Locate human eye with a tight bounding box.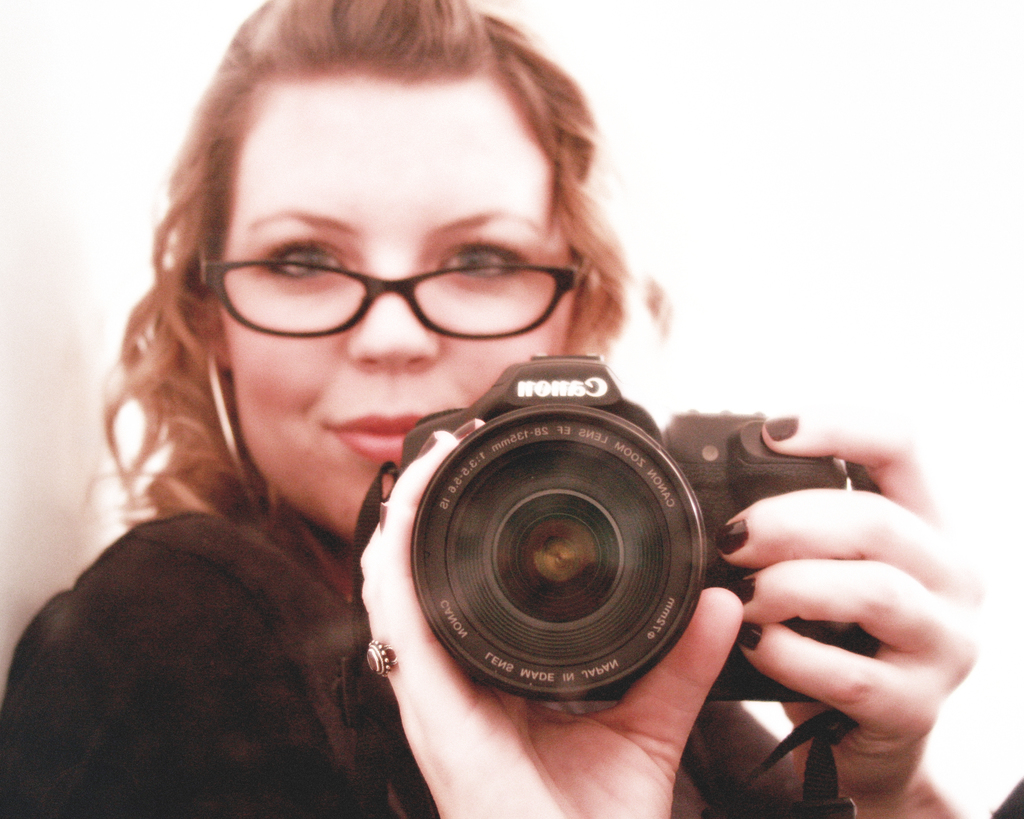
(left=434, top=239, right=531, bottom=282).
